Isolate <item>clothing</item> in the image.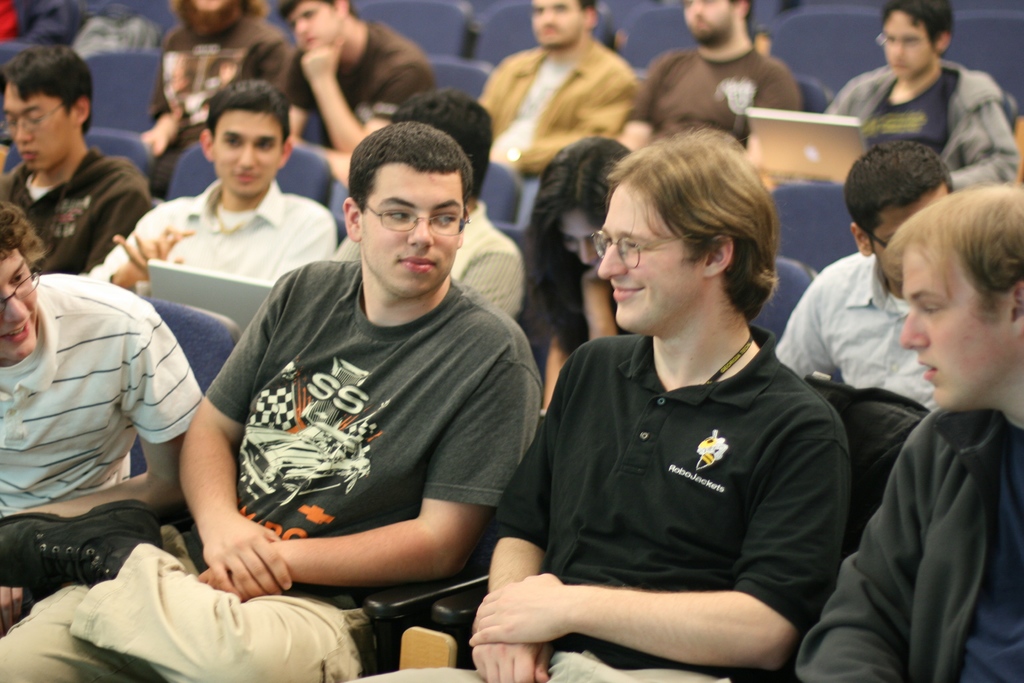
Isolated region: [831,55,1021,220].
